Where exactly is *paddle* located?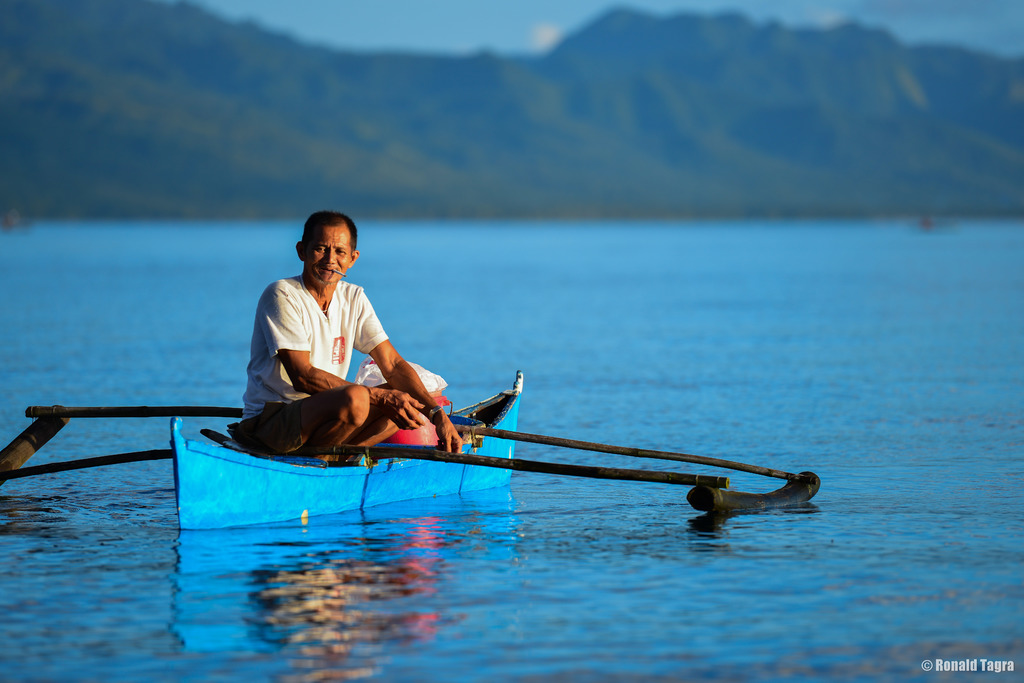
Its bounding box is l=295, t=444, r=728, b=487.
